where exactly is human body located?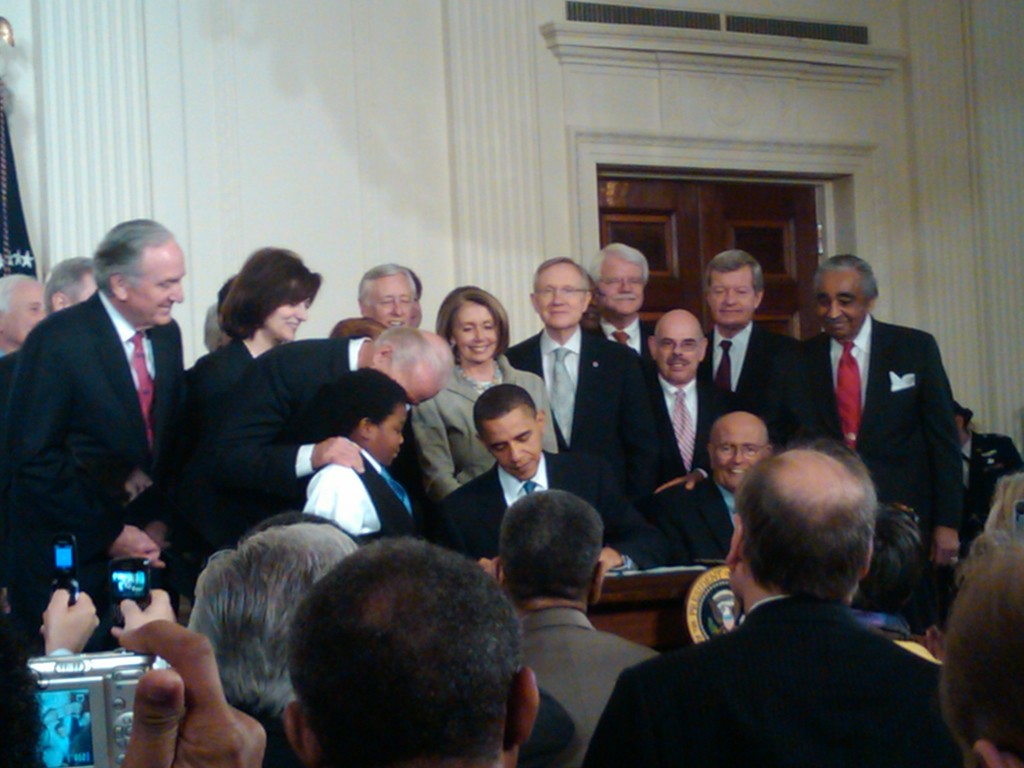
Its bounding box is l=611, t=425, r=945, b=767.
